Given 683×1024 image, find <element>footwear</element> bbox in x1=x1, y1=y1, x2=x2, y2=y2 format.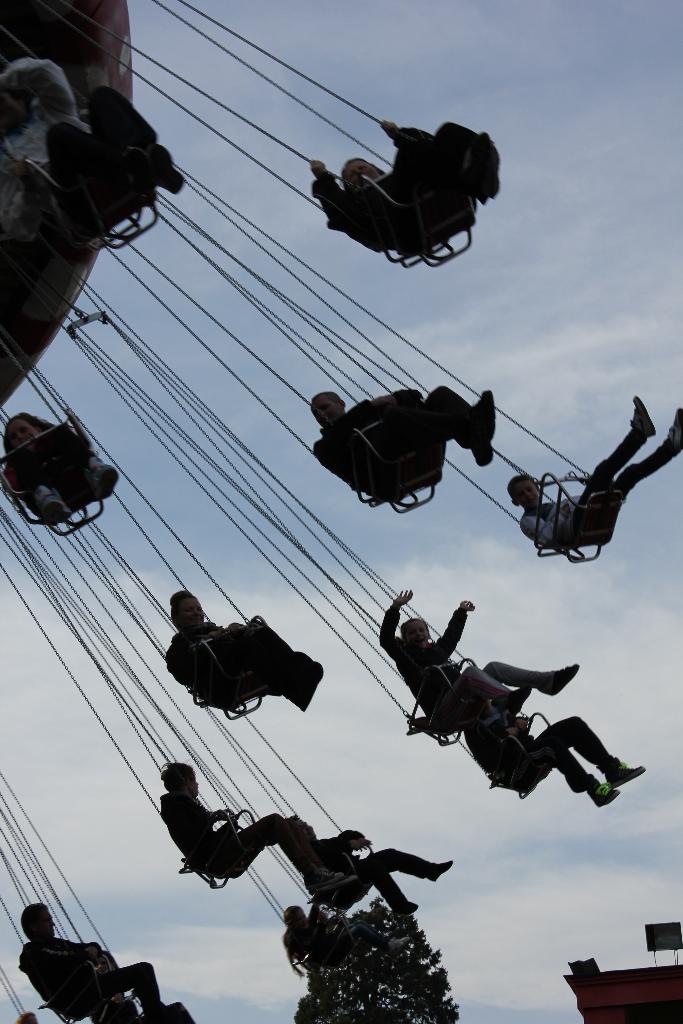
x1=608, y1=756, x2=643, y2=788.
